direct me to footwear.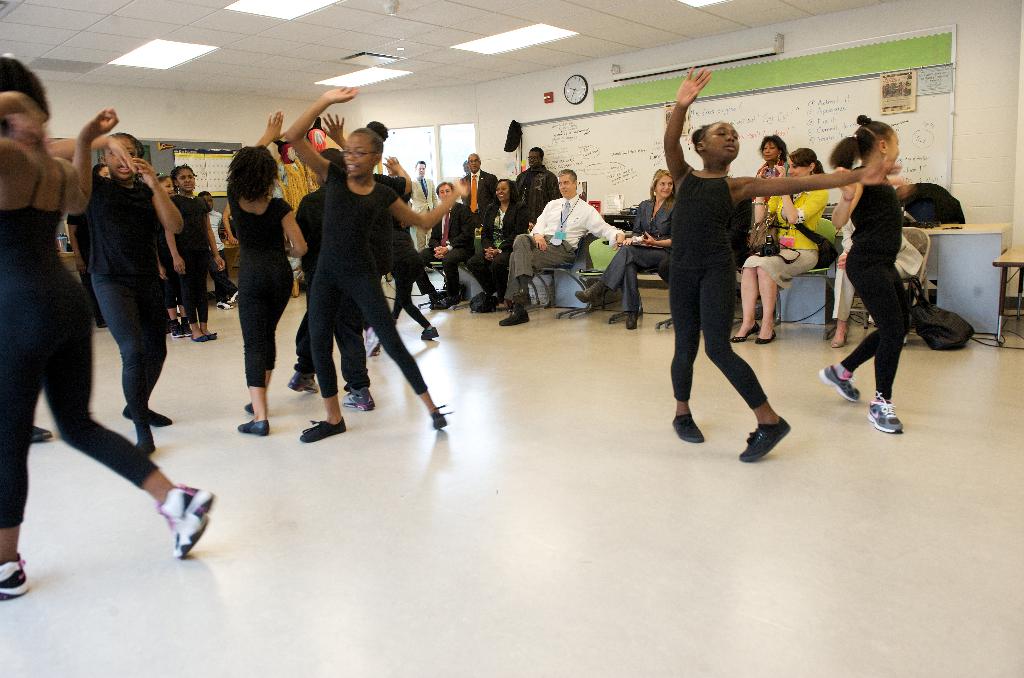
Direction: bbox=[623, 310, 641, 330].
